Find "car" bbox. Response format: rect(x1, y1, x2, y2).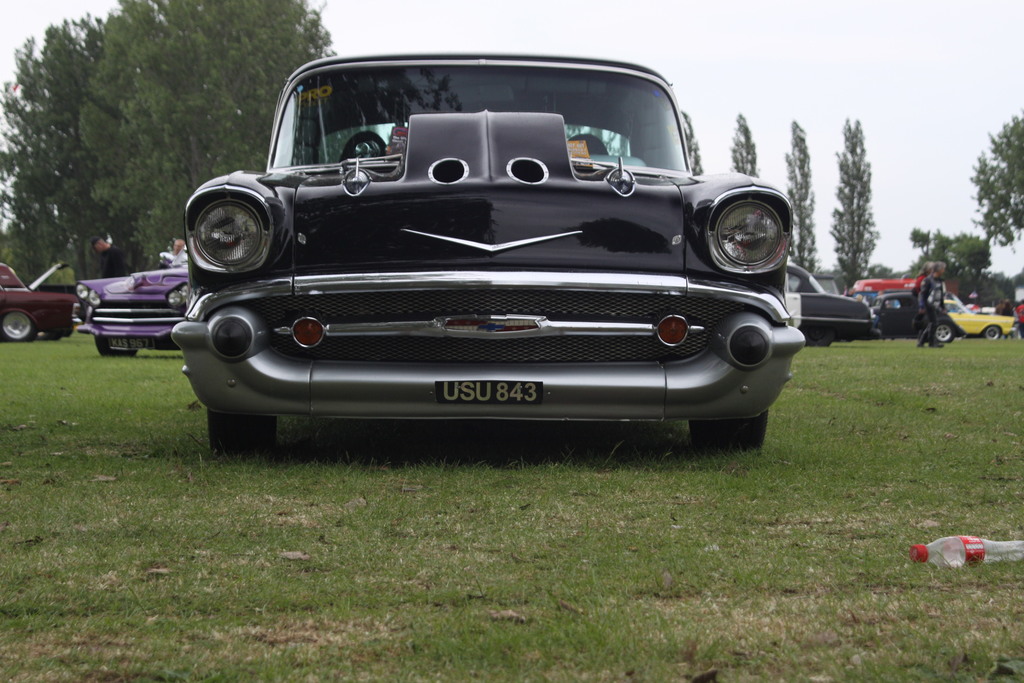
rect(874, 288, 963, 340).
